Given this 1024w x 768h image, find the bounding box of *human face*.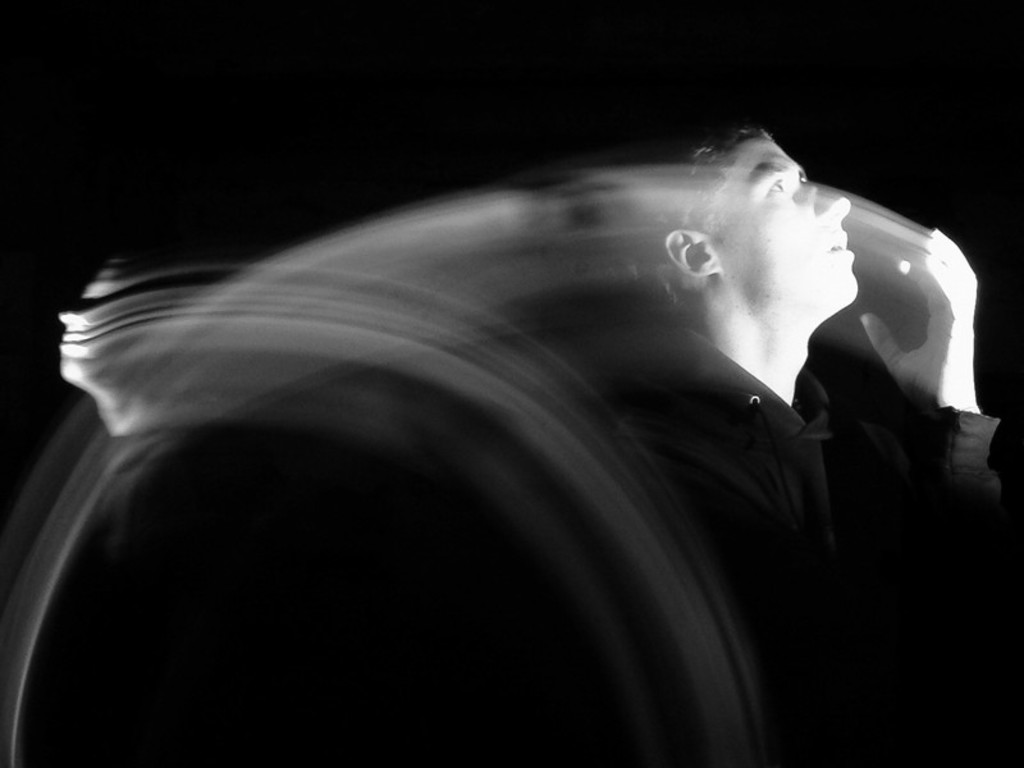
box=[699, 136, 860, 329].
